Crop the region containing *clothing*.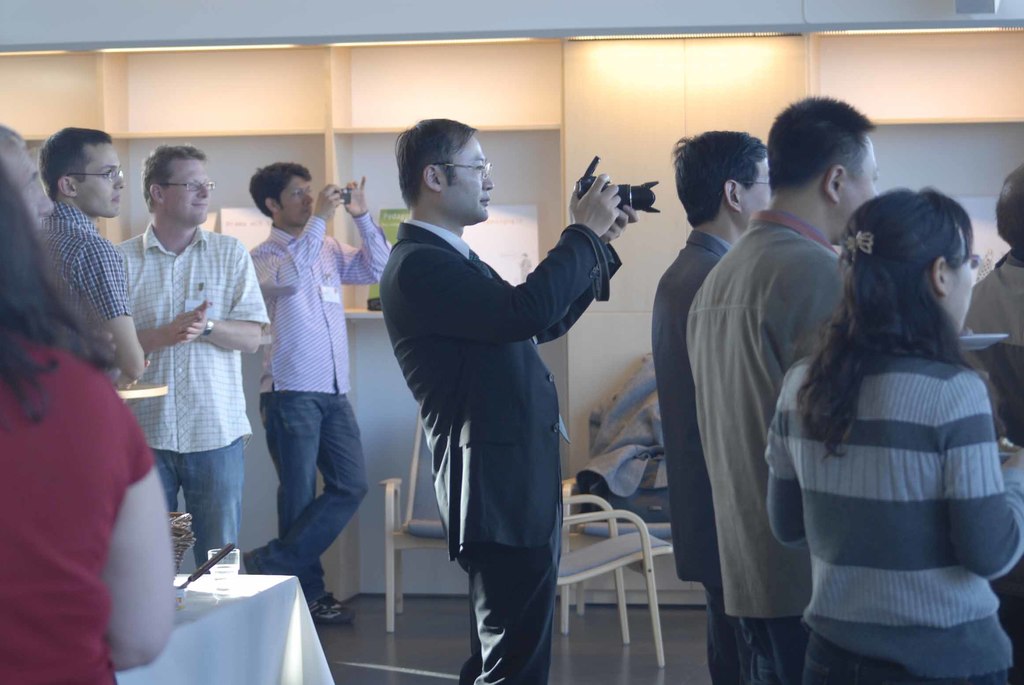
Crop region: [left=111, top=218, right=273, bottom=565].
